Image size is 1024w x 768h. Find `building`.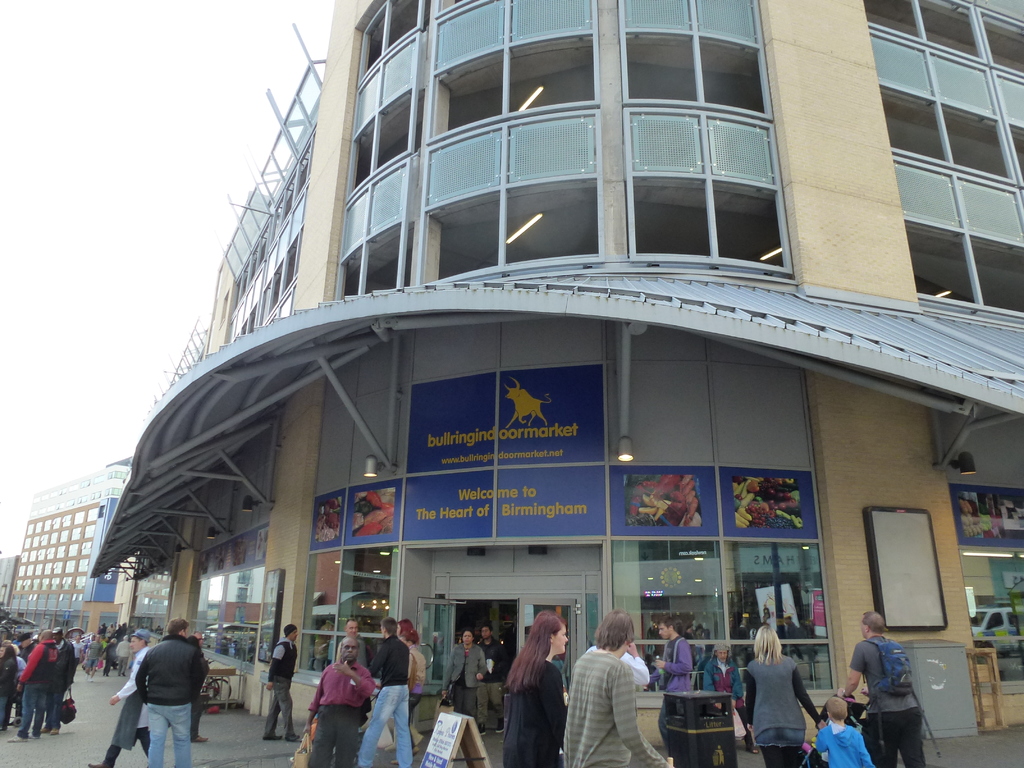
[left=4, top=458, right=171, bottom=643].
